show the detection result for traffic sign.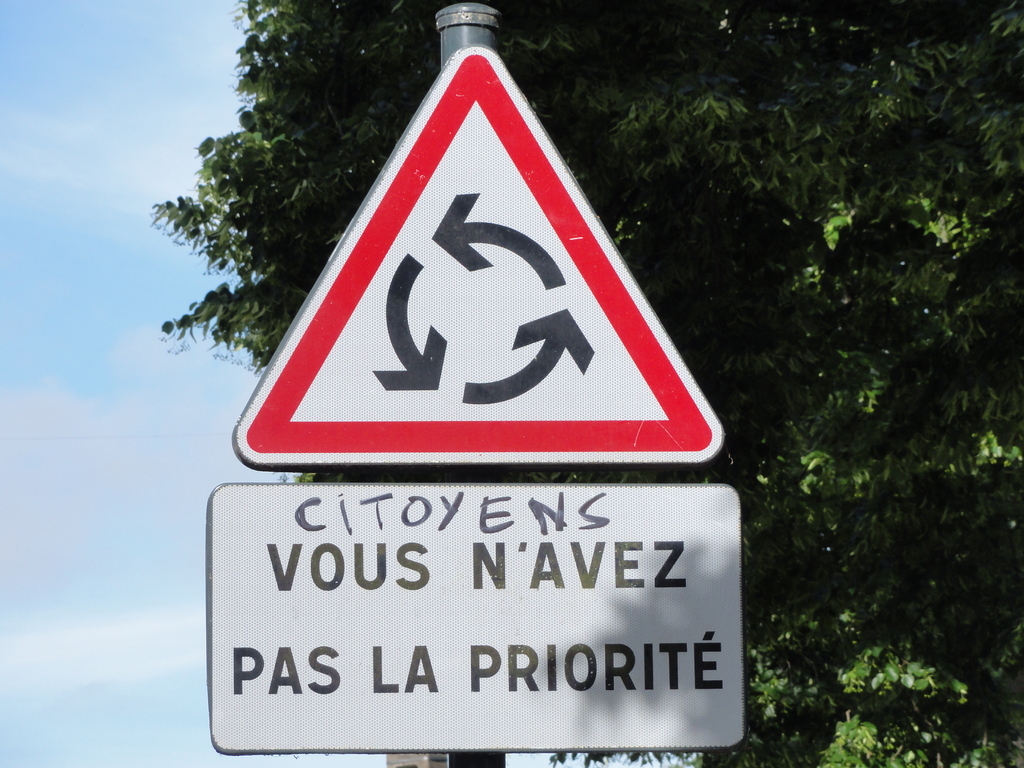
{"left": 231, "top": 41, "right": 723, "bottom": 469}.
